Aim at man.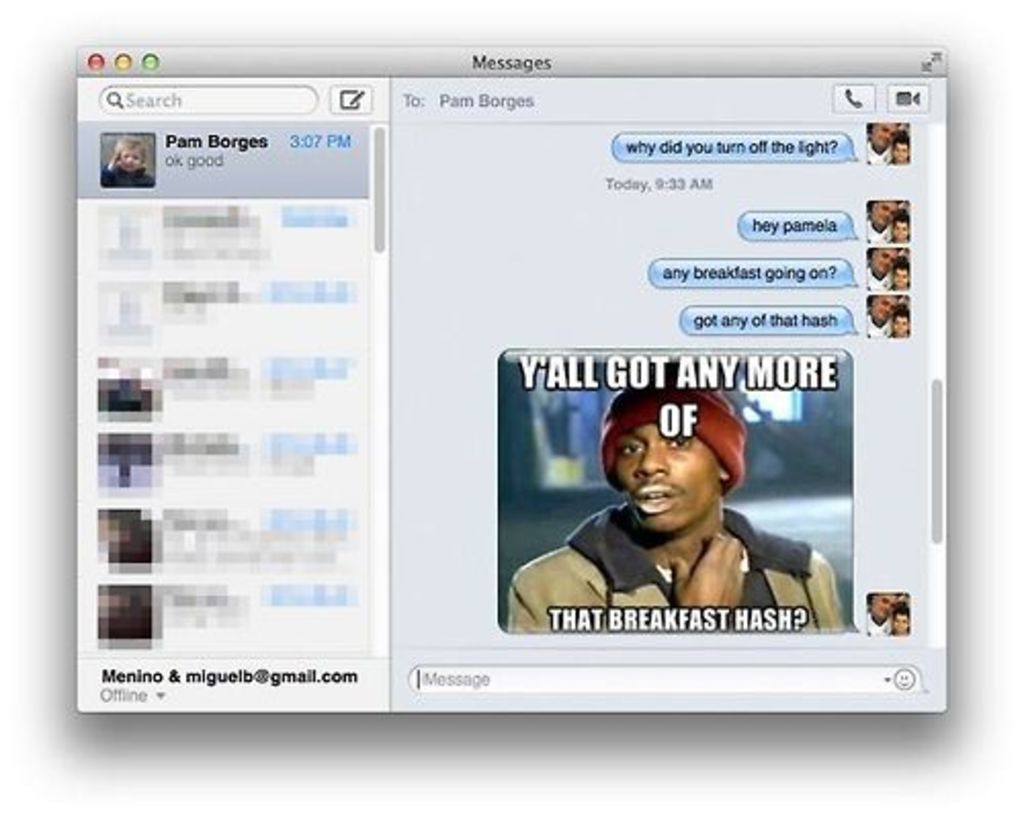
Aimed at locate(862, 192, 905, 246).
